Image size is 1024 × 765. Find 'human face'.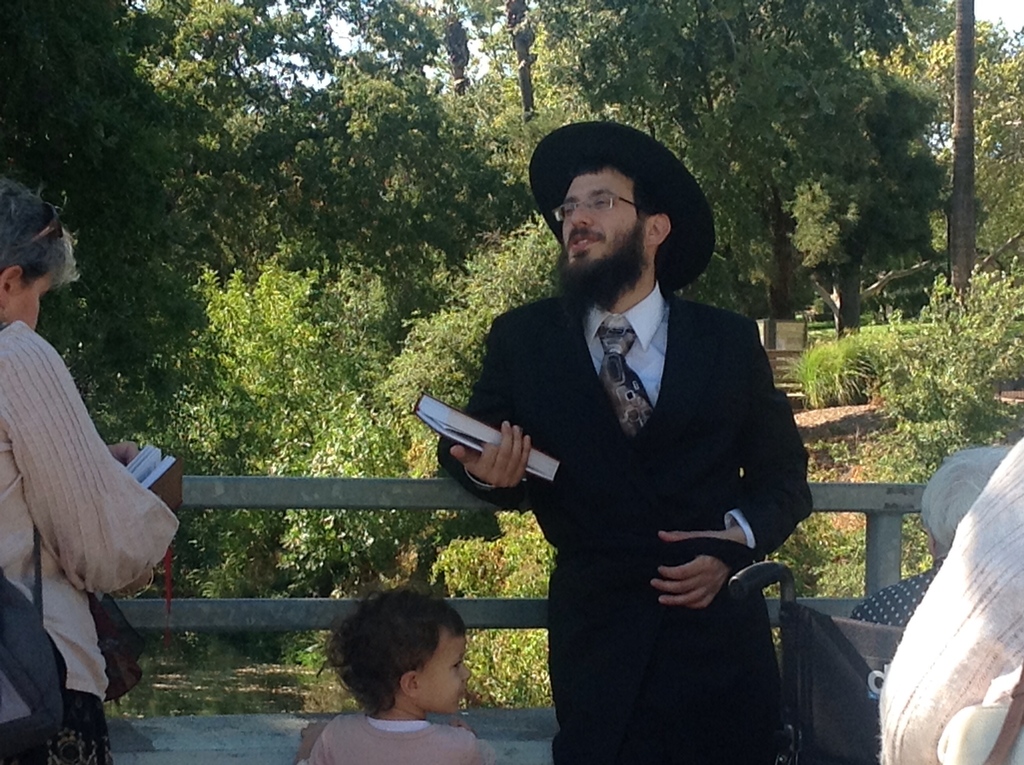
bbox=(5, 265, 55, 328).
